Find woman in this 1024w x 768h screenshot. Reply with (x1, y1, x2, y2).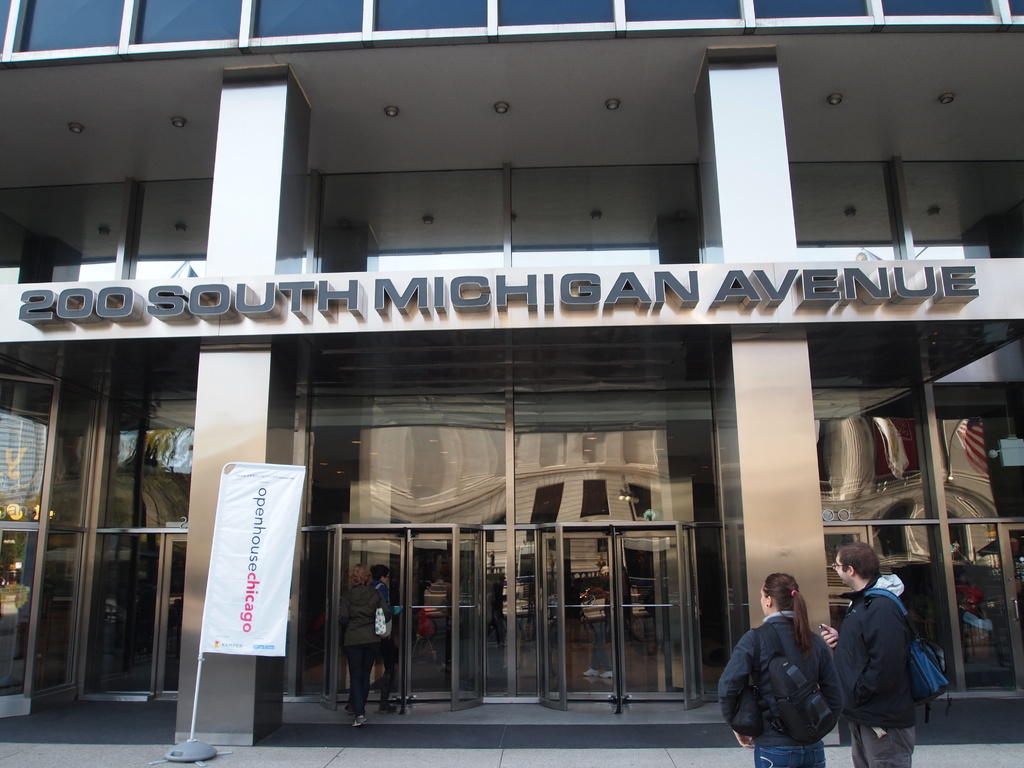
(371, 563, 404, 706).
